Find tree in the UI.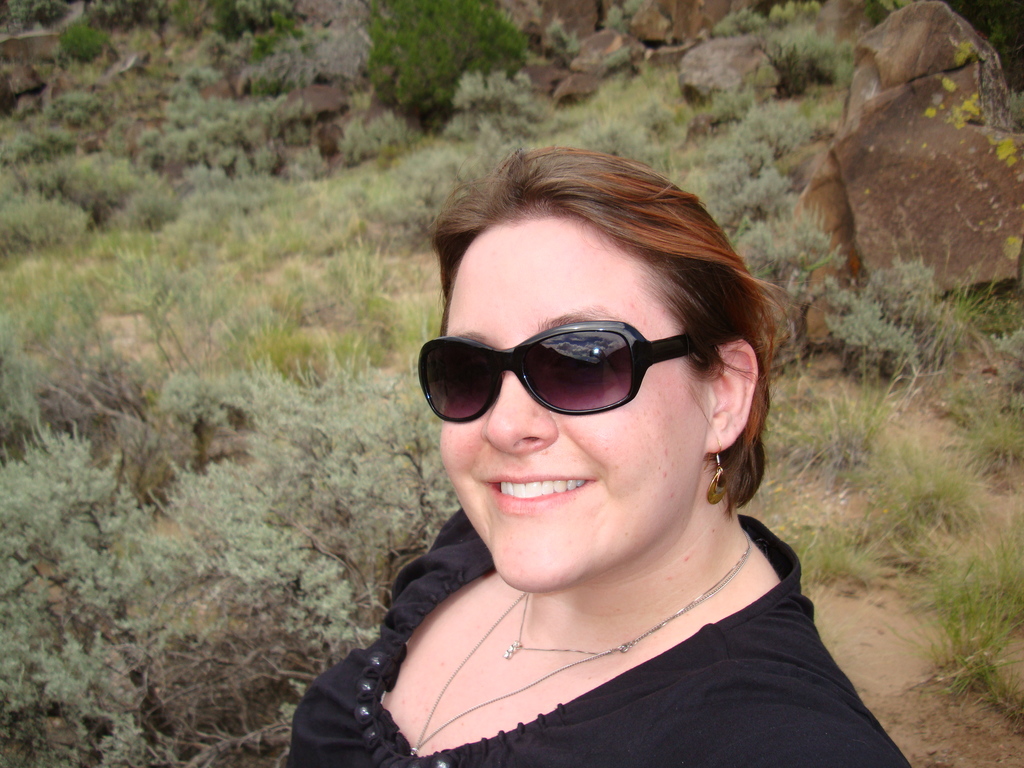
UI element at (366,0,529,124).
